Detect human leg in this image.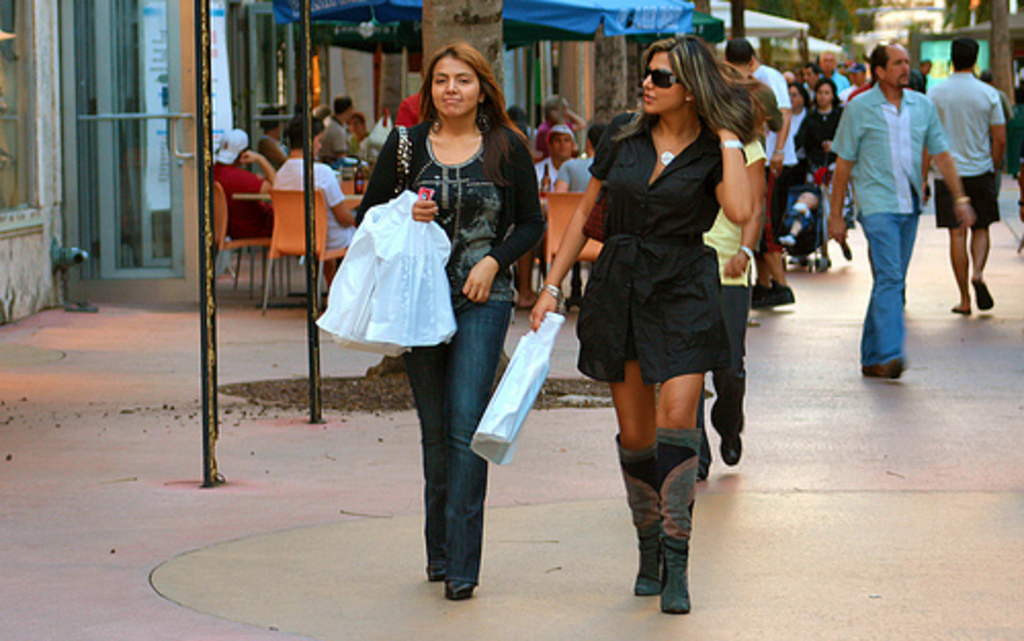
Detection: 653, 371, 696, 612.
